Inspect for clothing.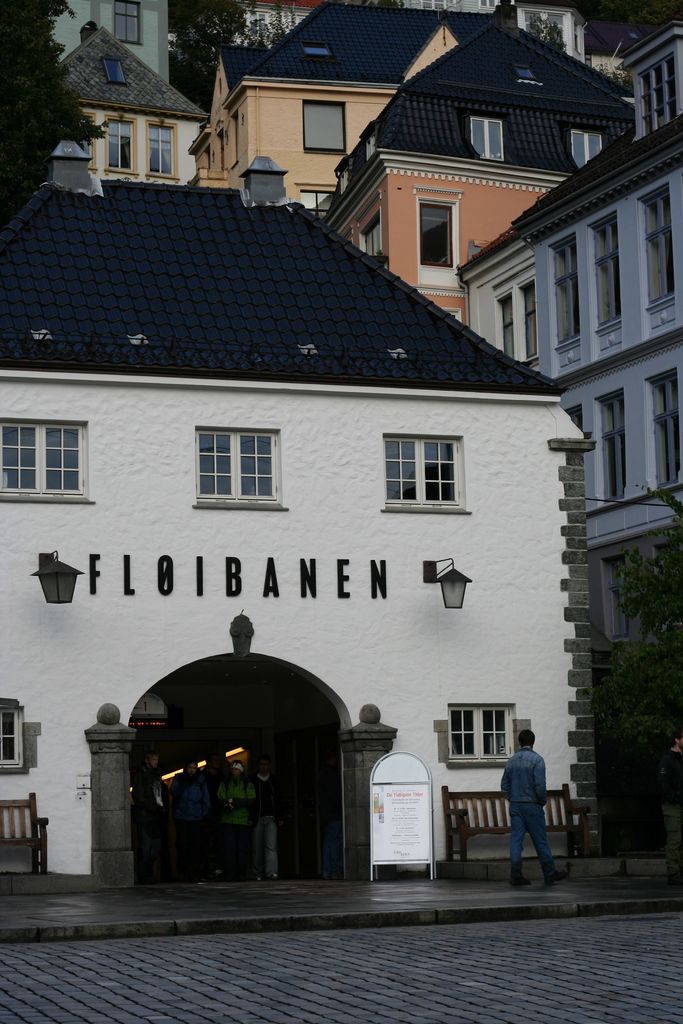
Inspection: (134,772,176,867).
